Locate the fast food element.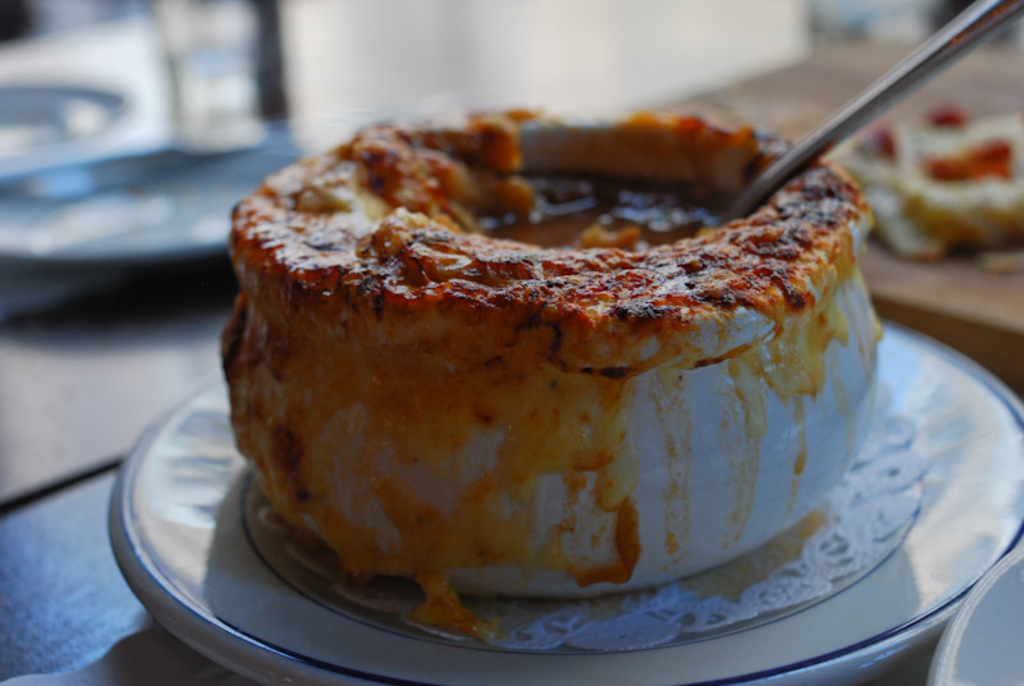
Element bbox: x1=828, y1=105, x2=1023, y2=265.
